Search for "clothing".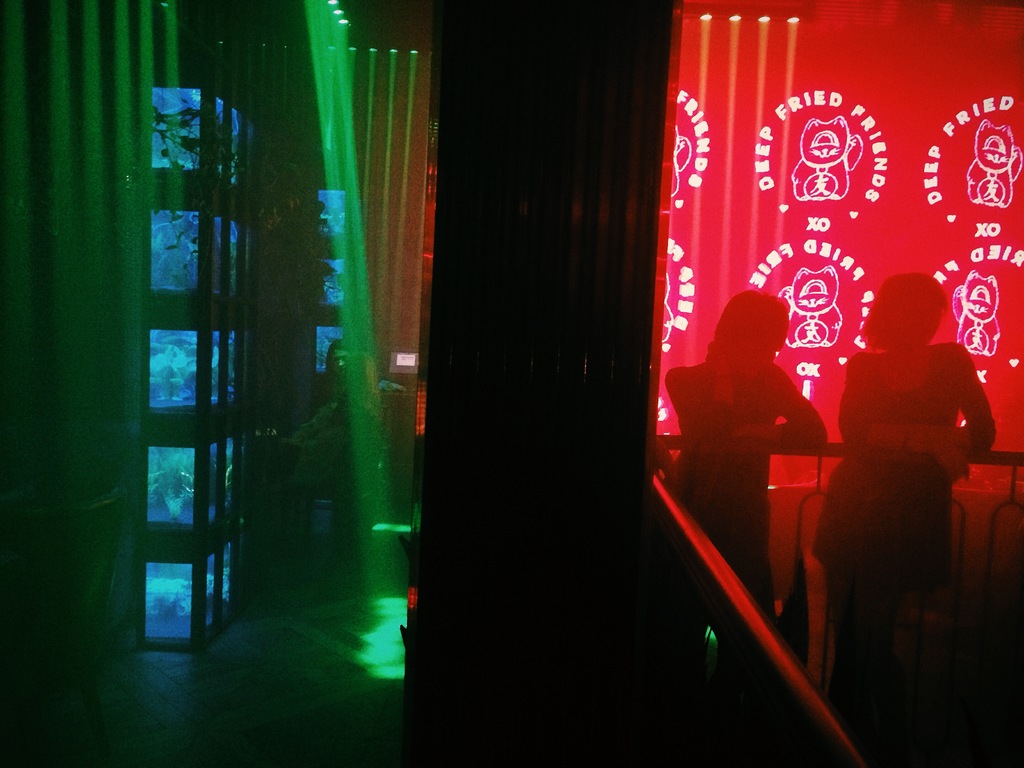
Found at x1=826, y1=293, x2=986, y2=579.
